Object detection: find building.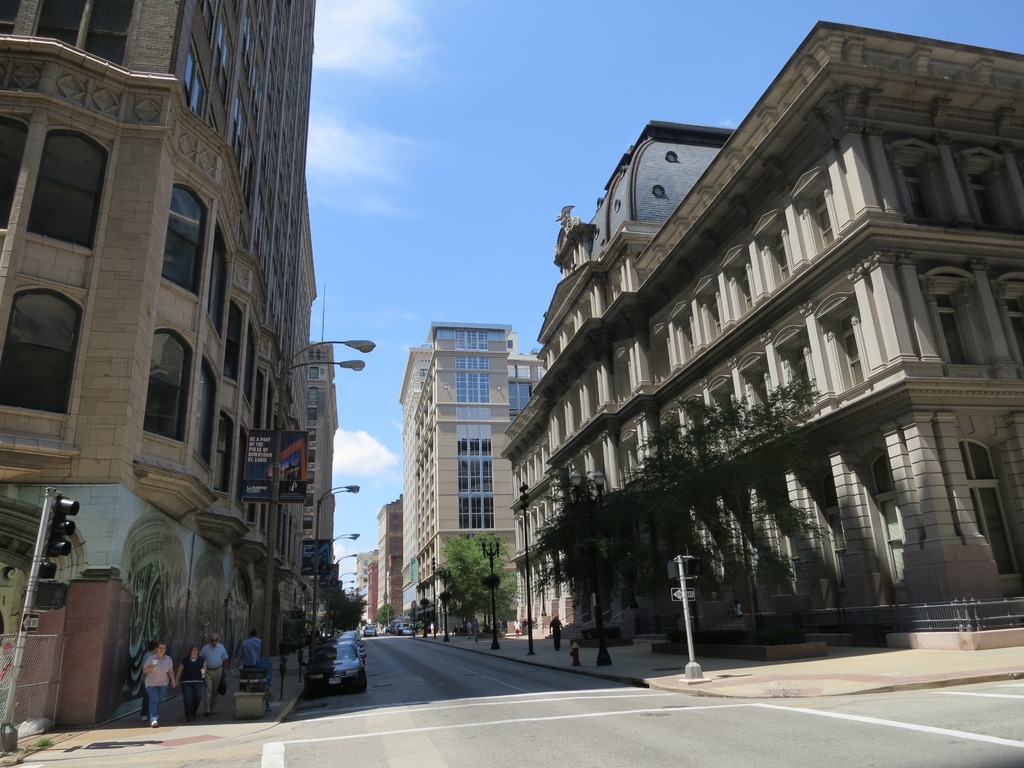
crop(504, 22, 1023, 625).
